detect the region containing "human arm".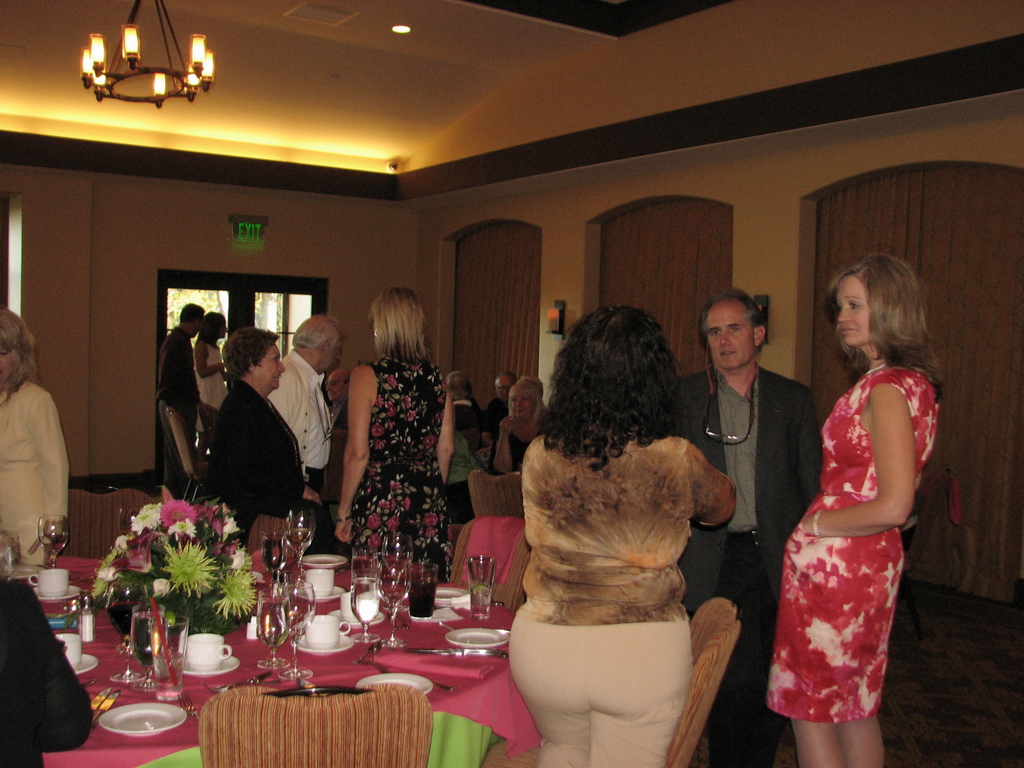
{"x1": 324, "y1": 370, "x2": 376, "y2": 527}.
